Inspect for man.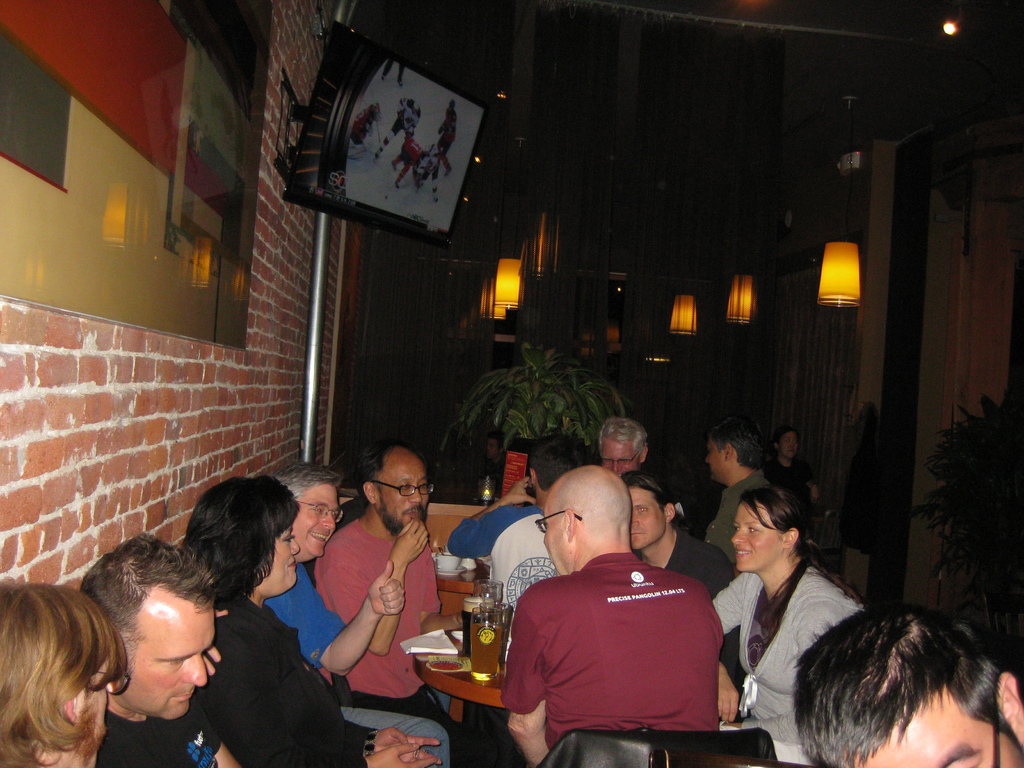
Inspection: box(787, 584, 1023, 767).
